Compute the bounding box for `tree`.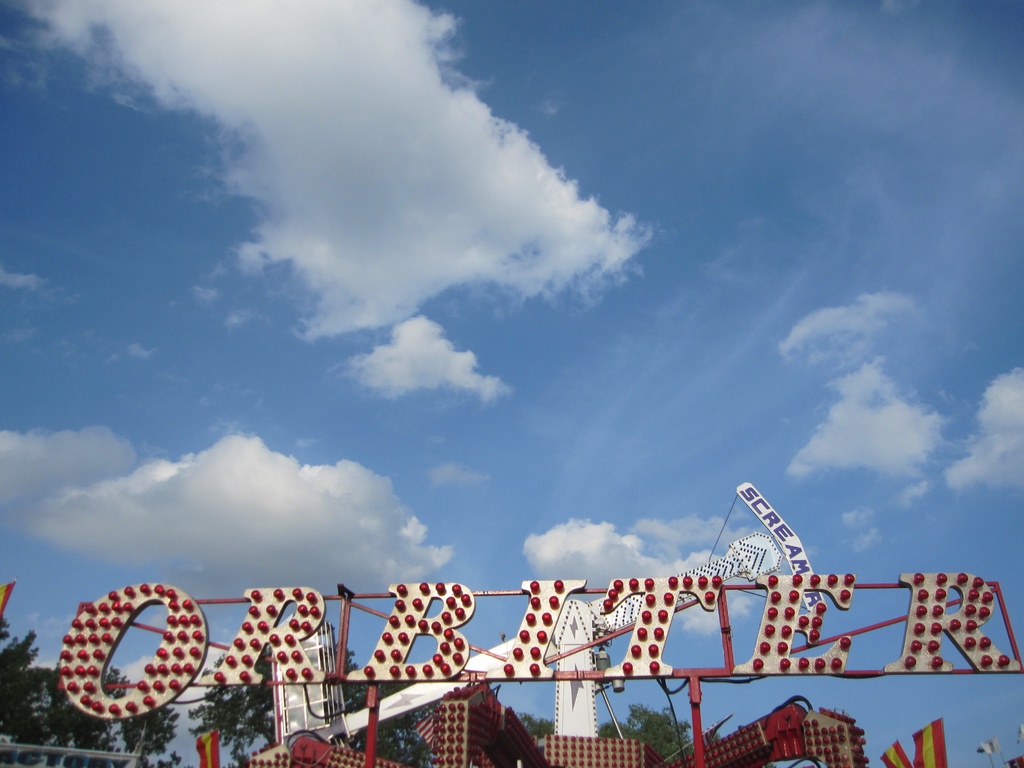
600,703,694,762.
